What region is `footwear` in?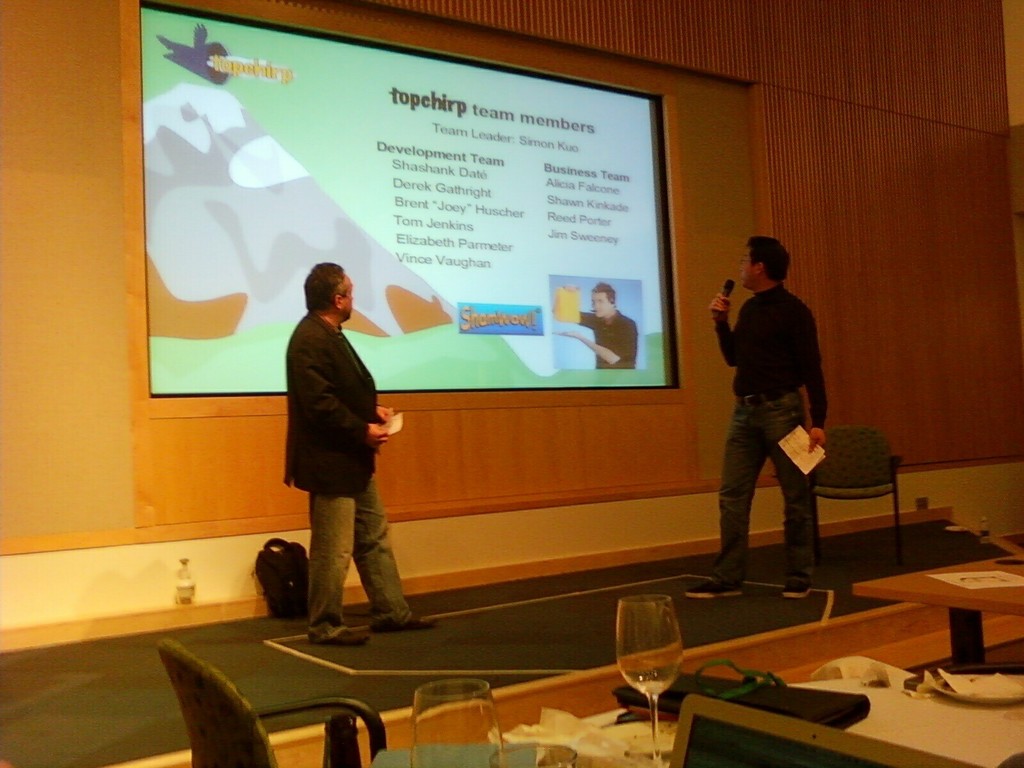
<bbox>779, 563, 810, 605</bbox>.
